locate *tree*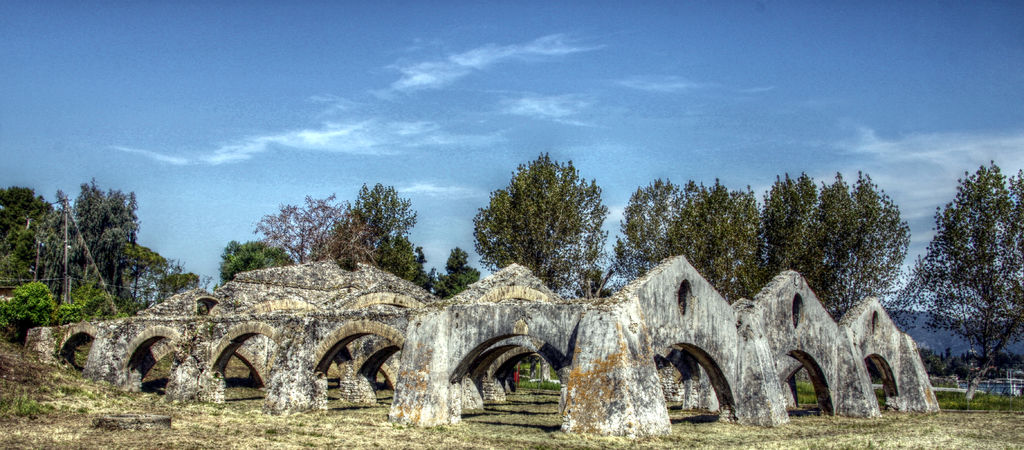
x1=45, y1=284, x2=118, y2=327
